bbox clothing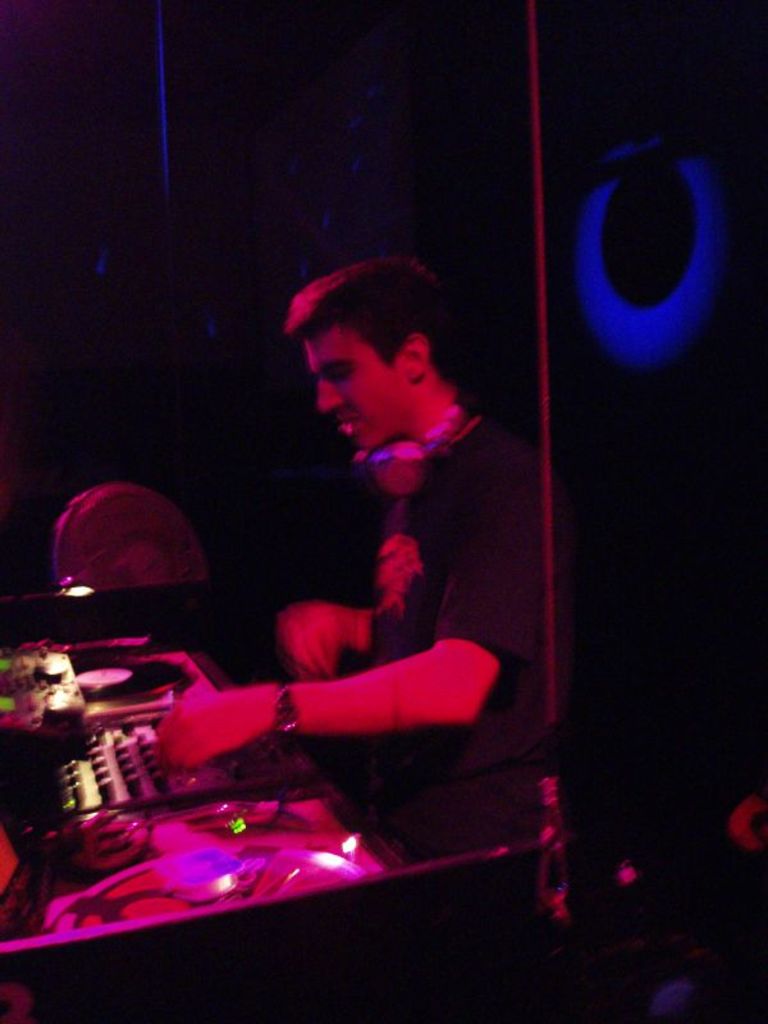
{"left": 270, "top": 498, "right": 404, "bottom": 691}
